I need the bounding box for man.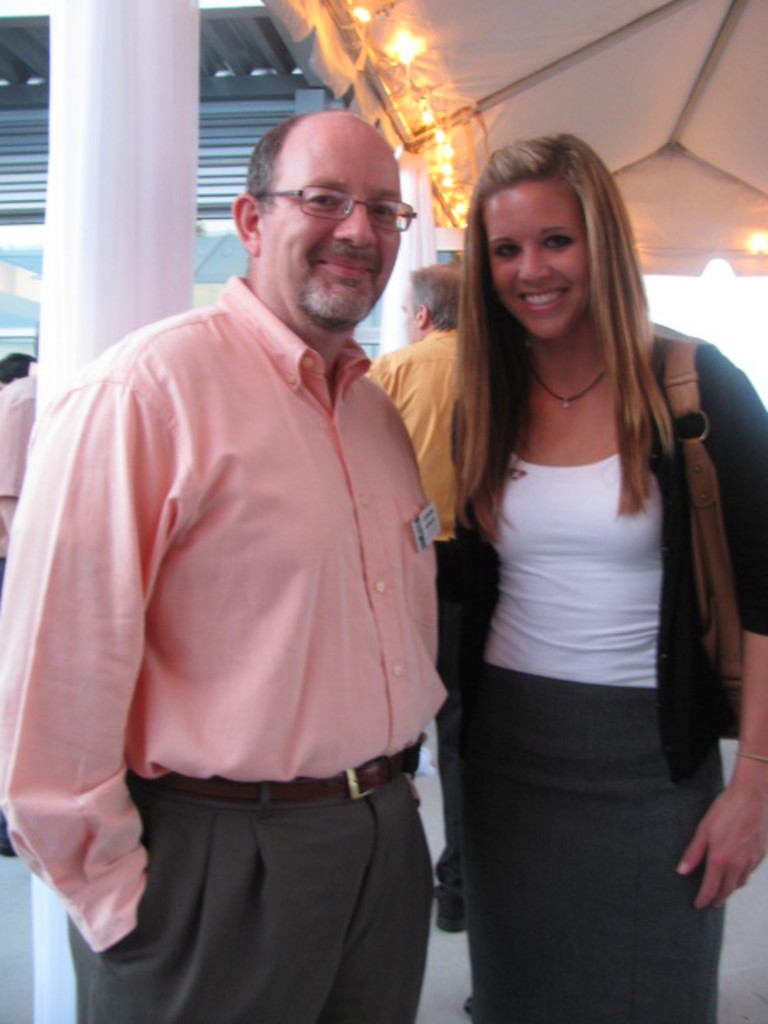
Here it is: (left=0, top=357, right=30, bottom=859).
